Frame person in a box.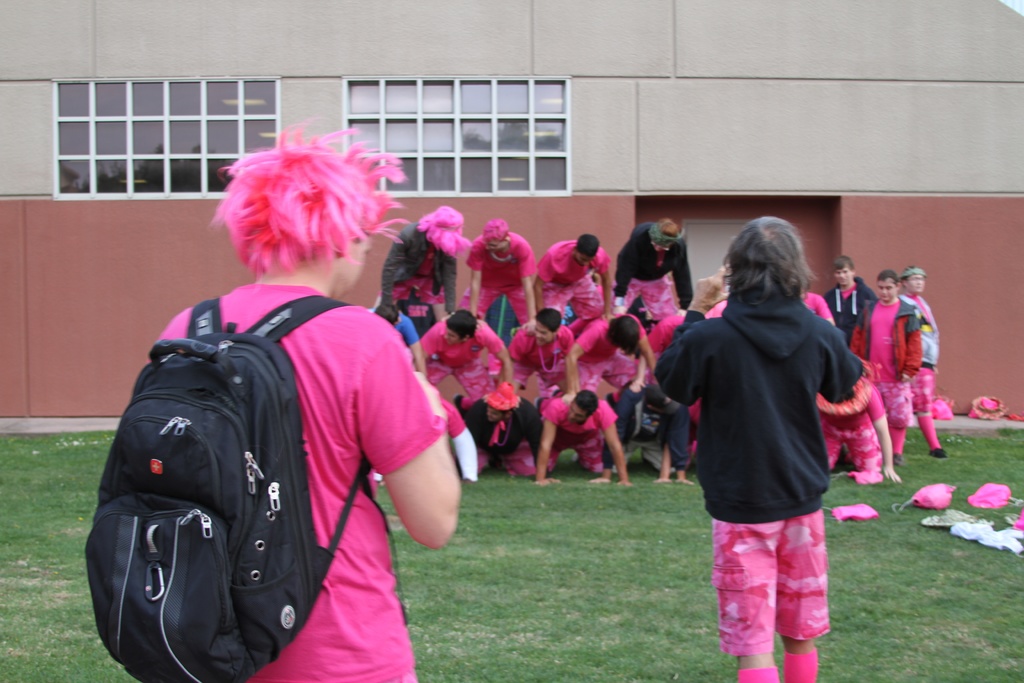
x1=650 y1=220 x2=860 y2=682.
